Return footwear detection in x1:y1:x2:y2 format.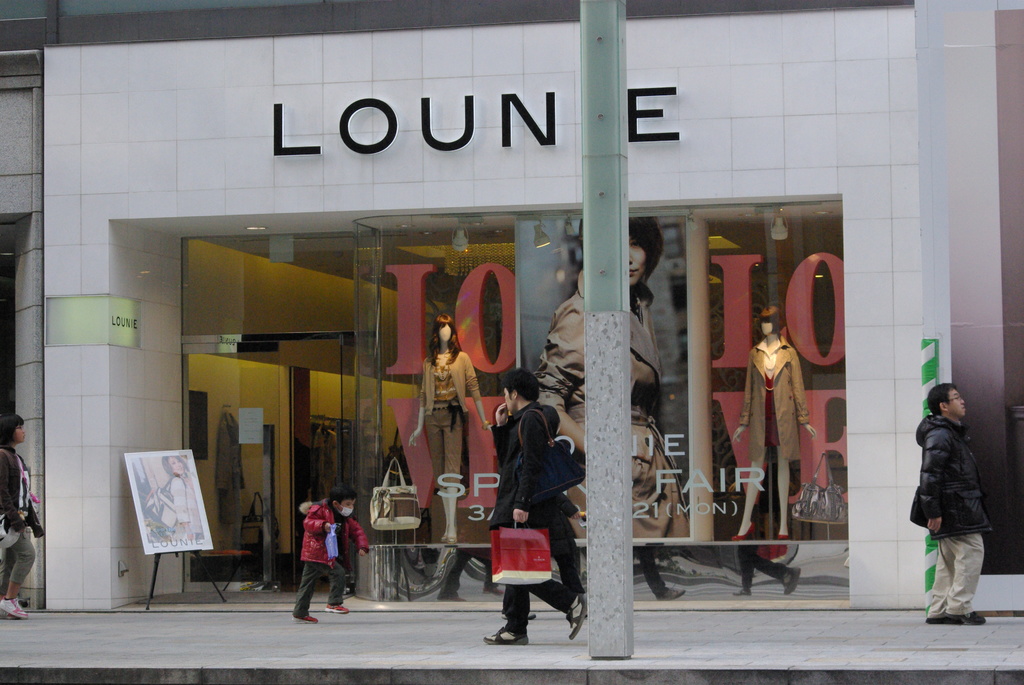
566:588:589:640.
